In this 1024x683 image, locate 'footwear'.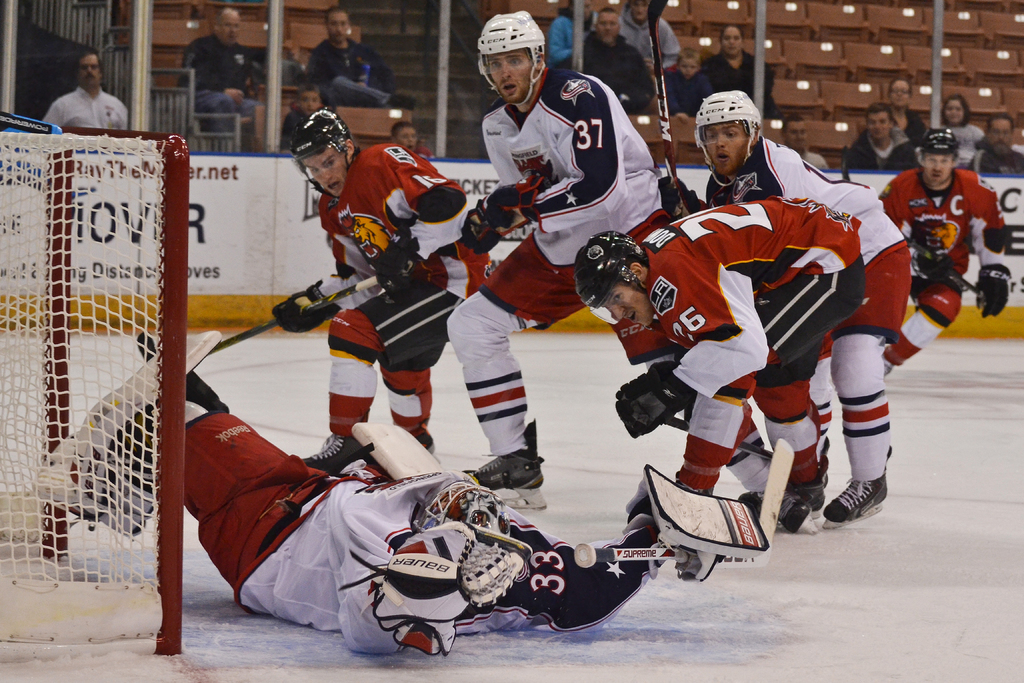
Bounding box: BBox(749, 482, 812, 532).
